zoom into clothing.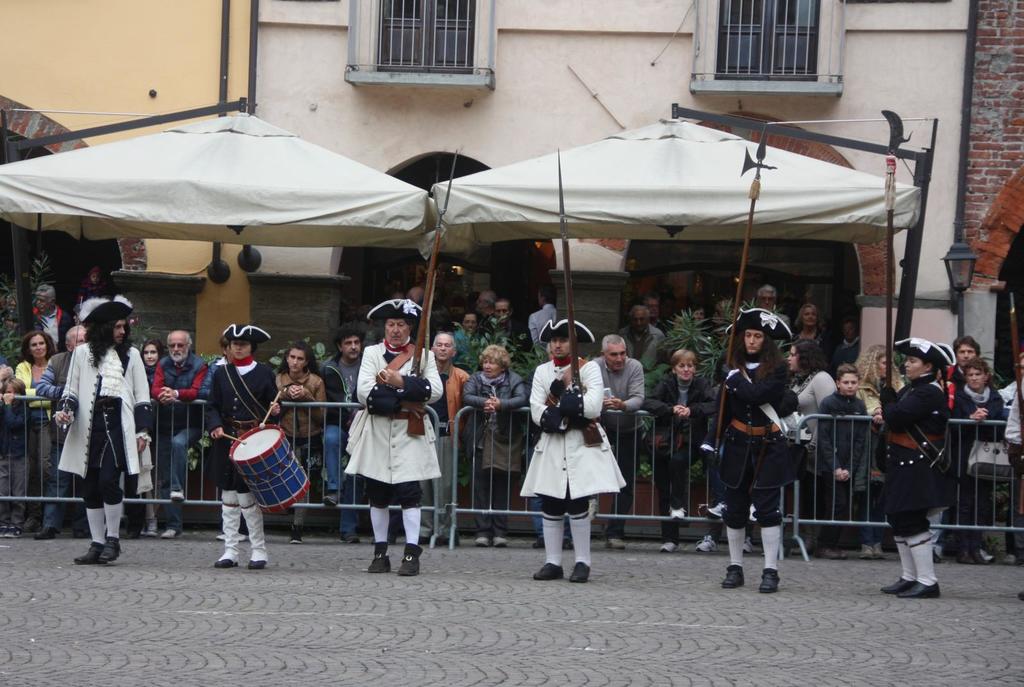
Zoom target: <region>40, 346, 94, 518</region>.
